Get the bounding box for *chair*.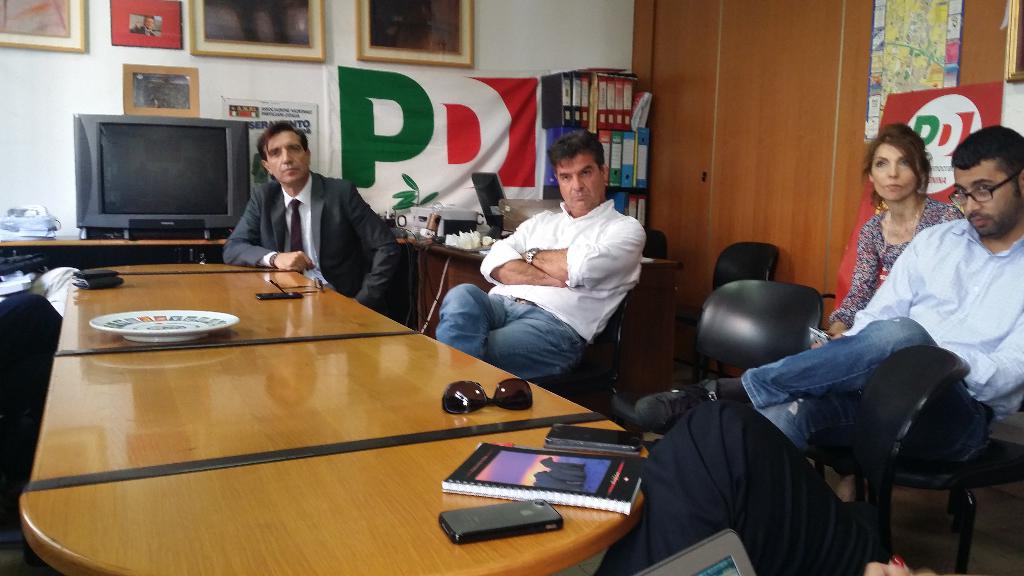
bbox=[707, 238, 776, 383].
